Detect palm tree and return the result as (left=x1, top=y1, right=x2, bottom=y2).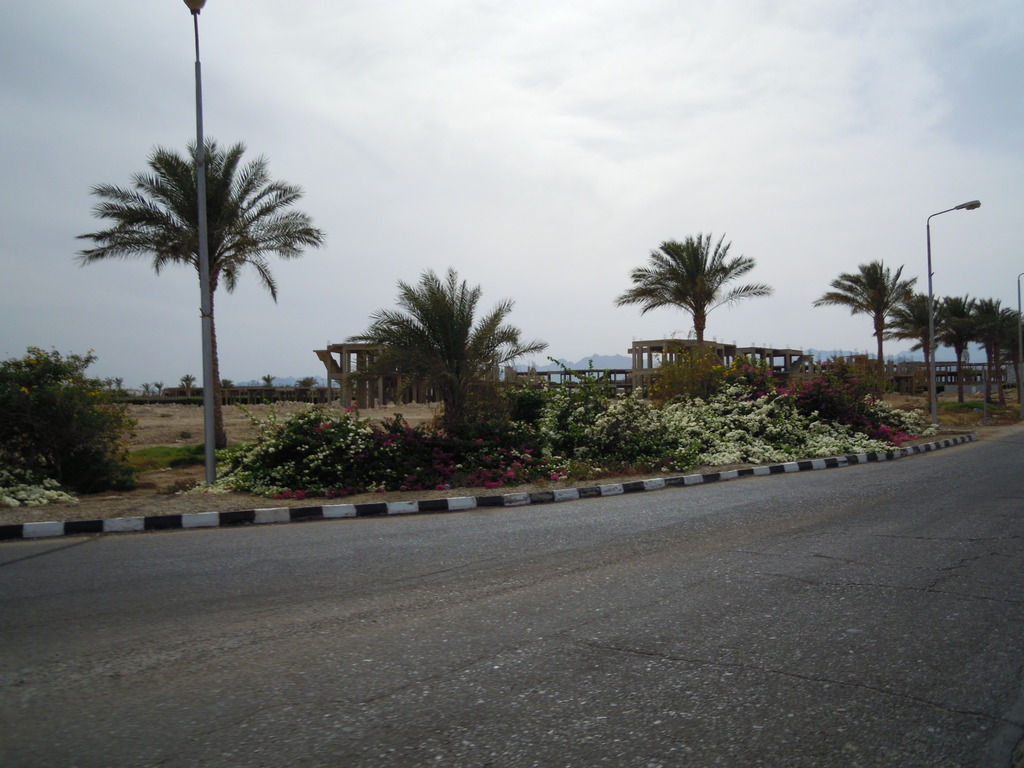
(left=625, top=219, right=762, bottom=465).
